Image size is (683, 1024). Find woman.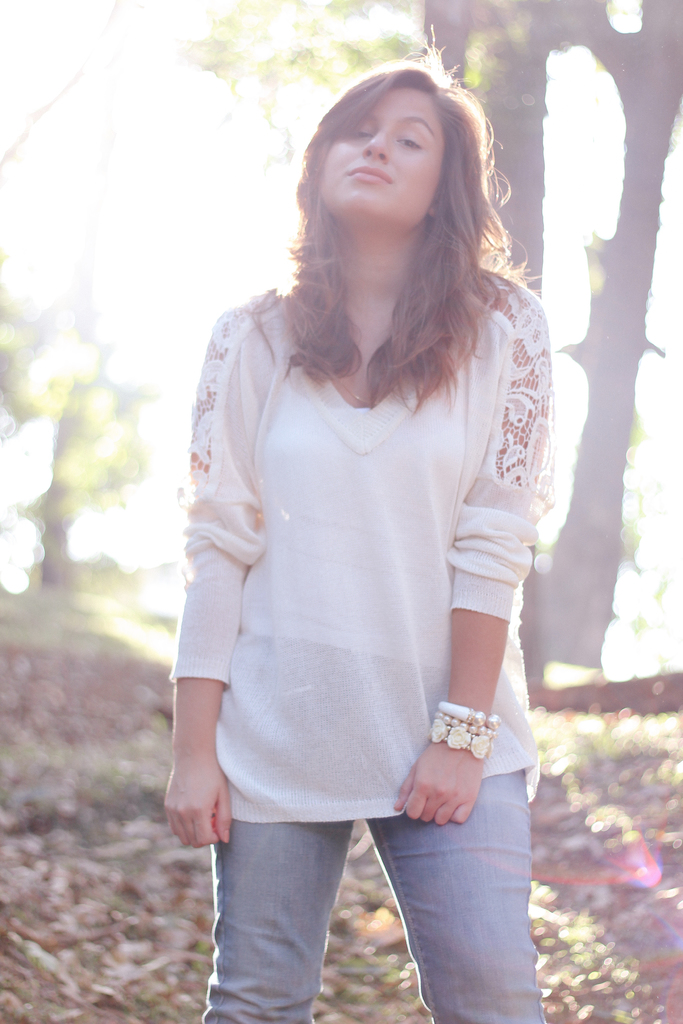
x1=151, y1=40, x2=577, y2=970.
